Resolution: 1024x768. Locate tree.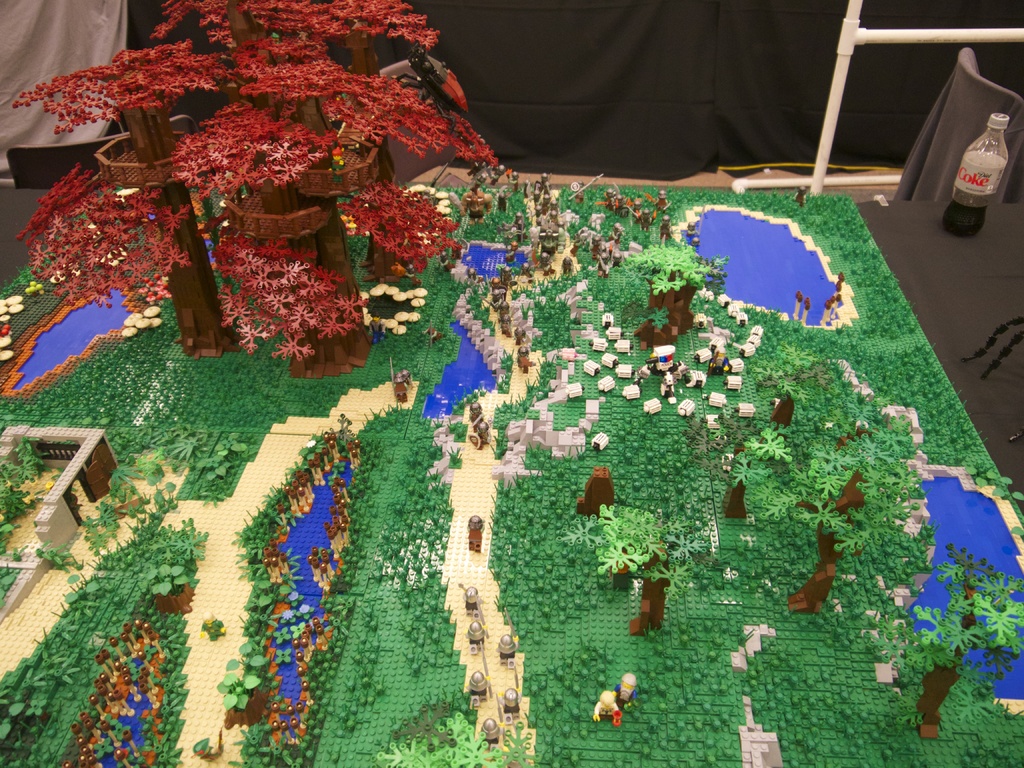
box(752, 340, 834, 431).
